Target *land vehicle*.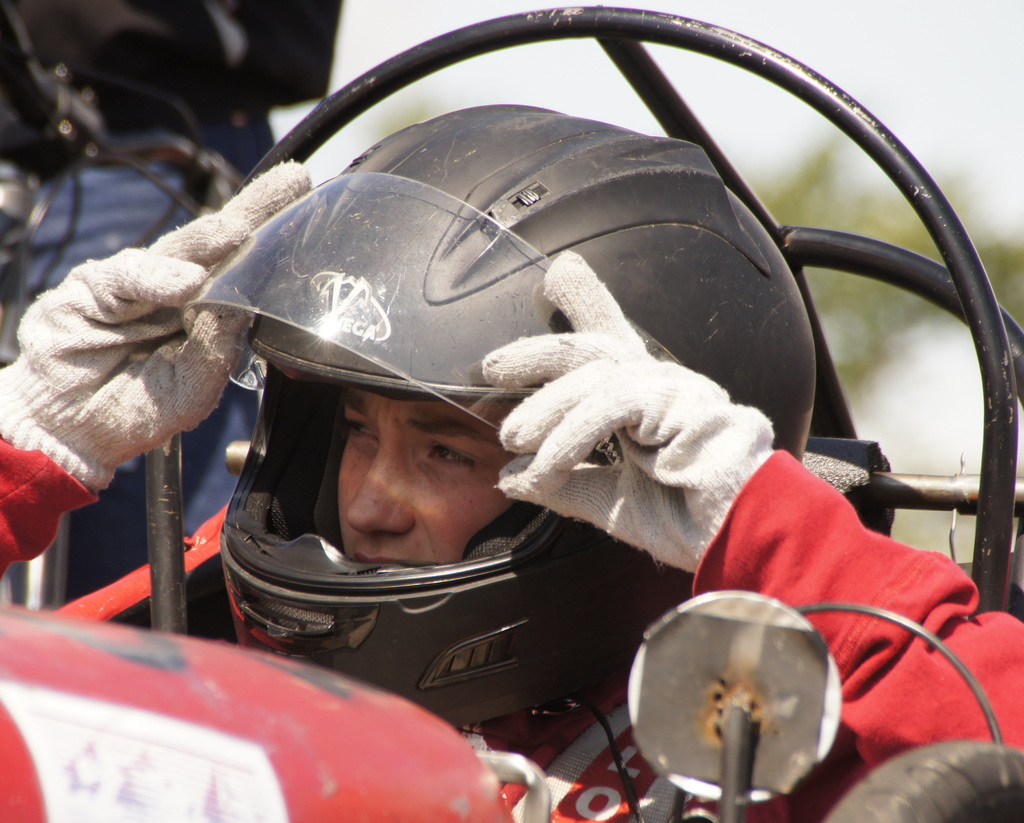
Target region: [left=0, top=1, right=1023, bottom=822].
